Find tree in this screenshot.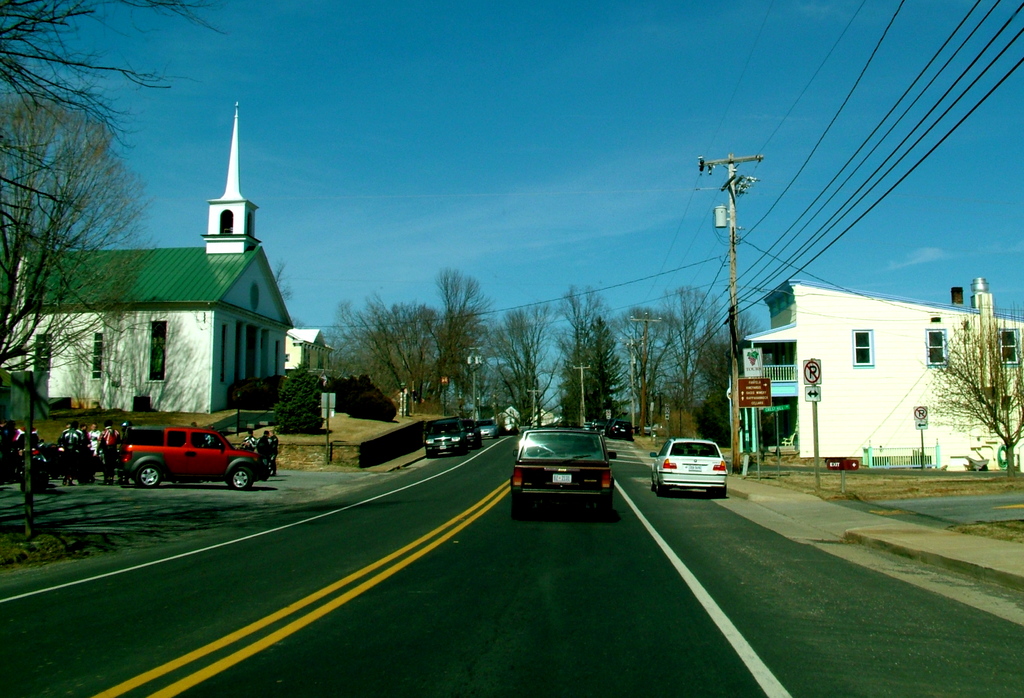
The bounding box for tree is [left=915, top=293, right=1014, bottom=476].
